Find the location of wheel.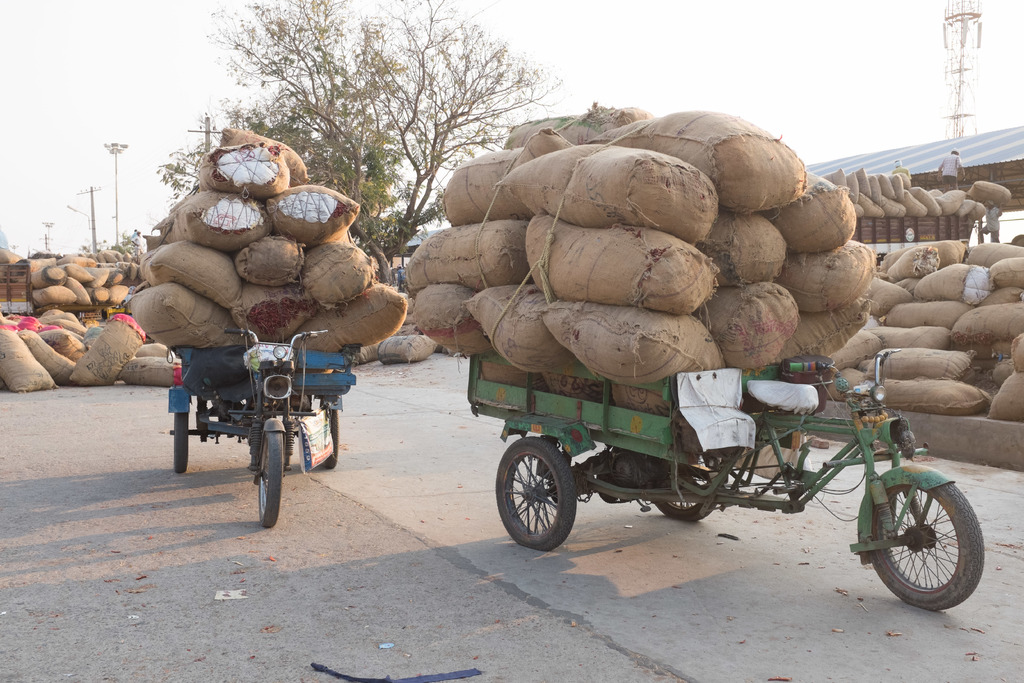
Location: left=860, top=475, right=989, bottom=616.
